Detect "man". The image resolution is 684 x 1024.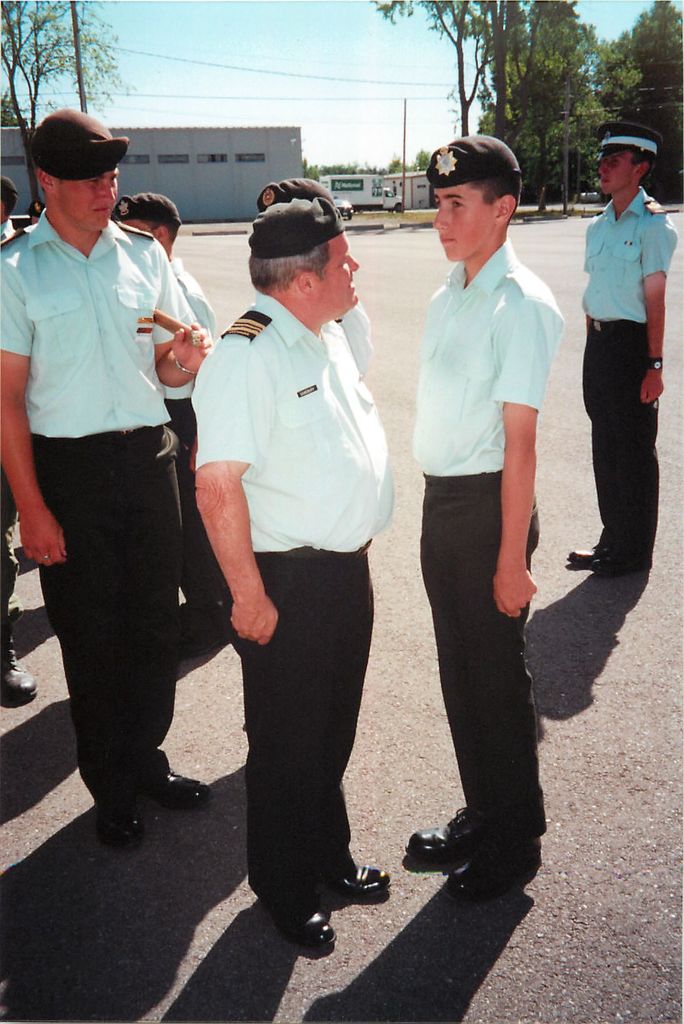
box(566, 131, 672, 573).
